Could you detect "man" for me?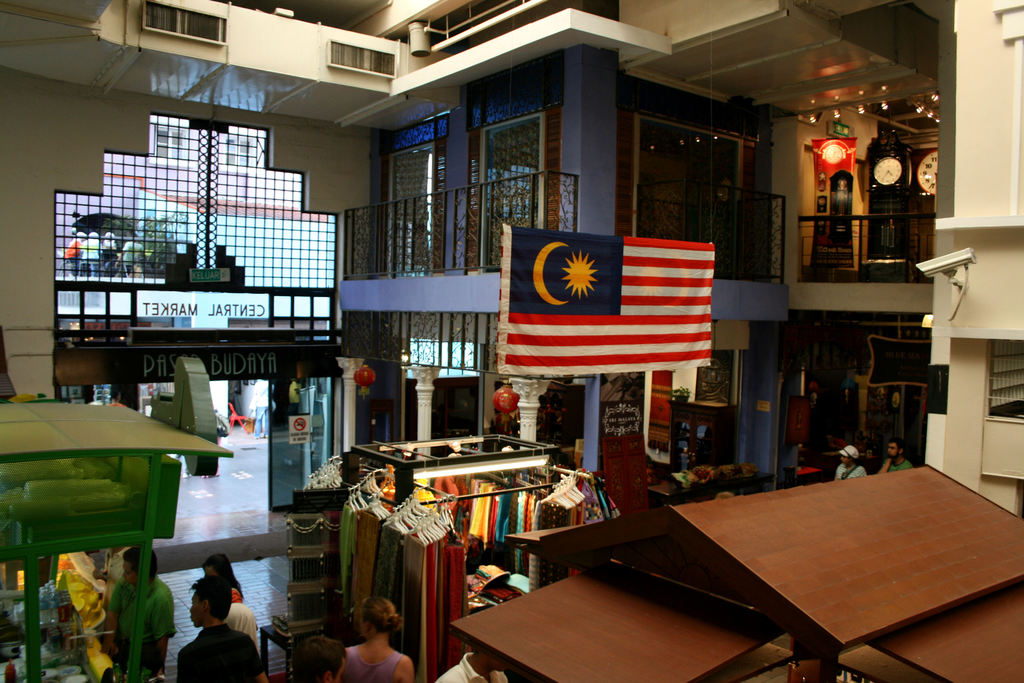
Detection result: crop(297, 637, 348, 682).
